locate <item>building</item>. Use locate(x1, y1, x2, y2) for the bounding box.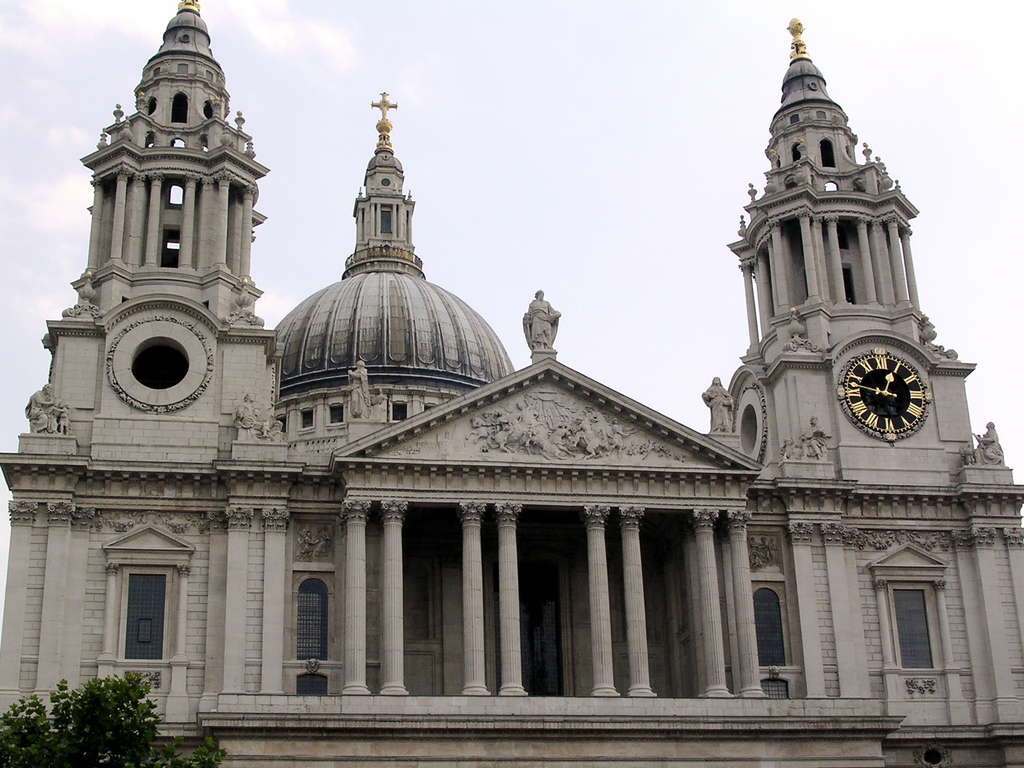
locate(1, 0, 1023, 767).
